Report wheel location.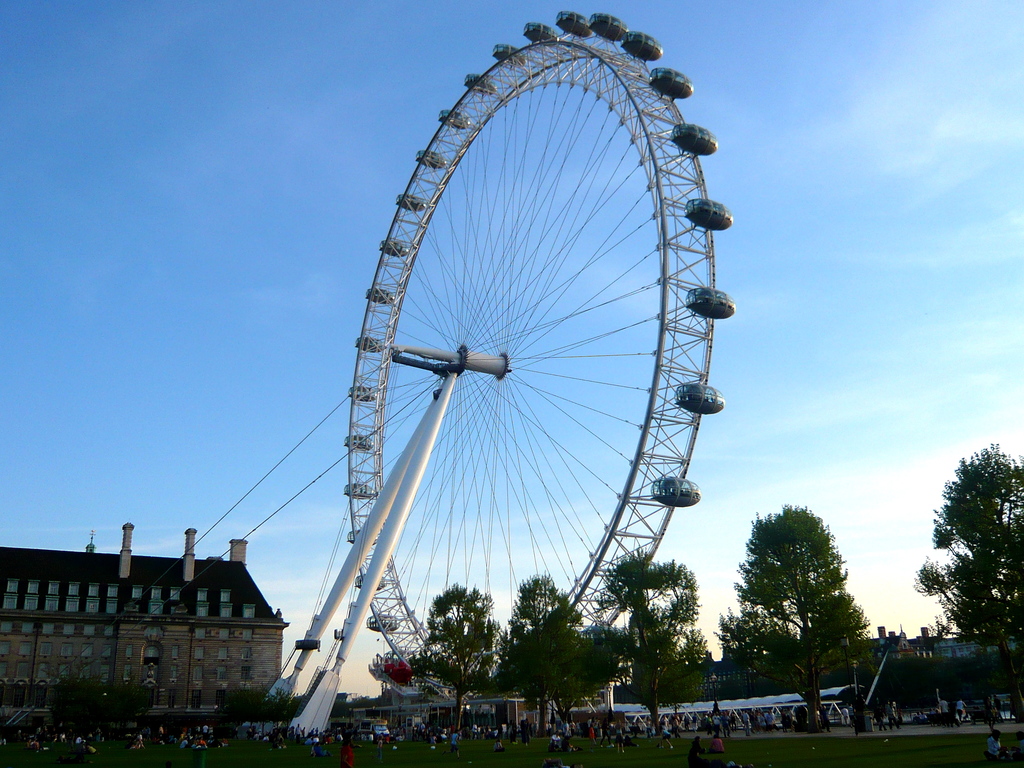
Report: box(342, 9, 719, 709).
